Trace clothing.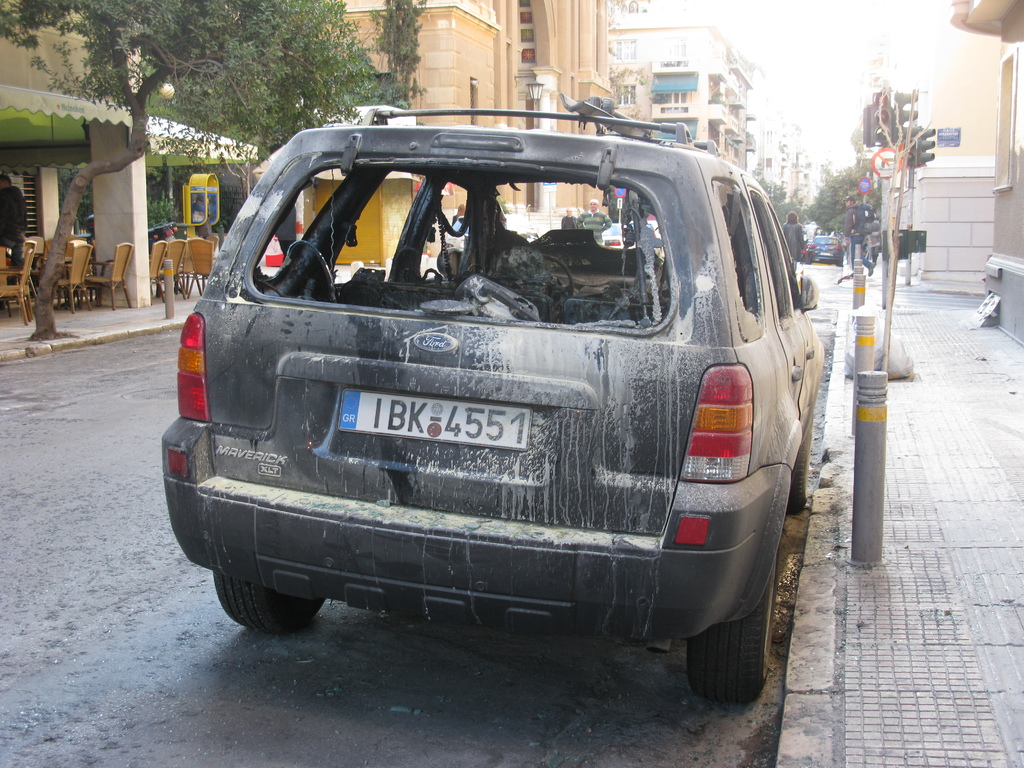
Traced to 0, 181, 29, 257.
